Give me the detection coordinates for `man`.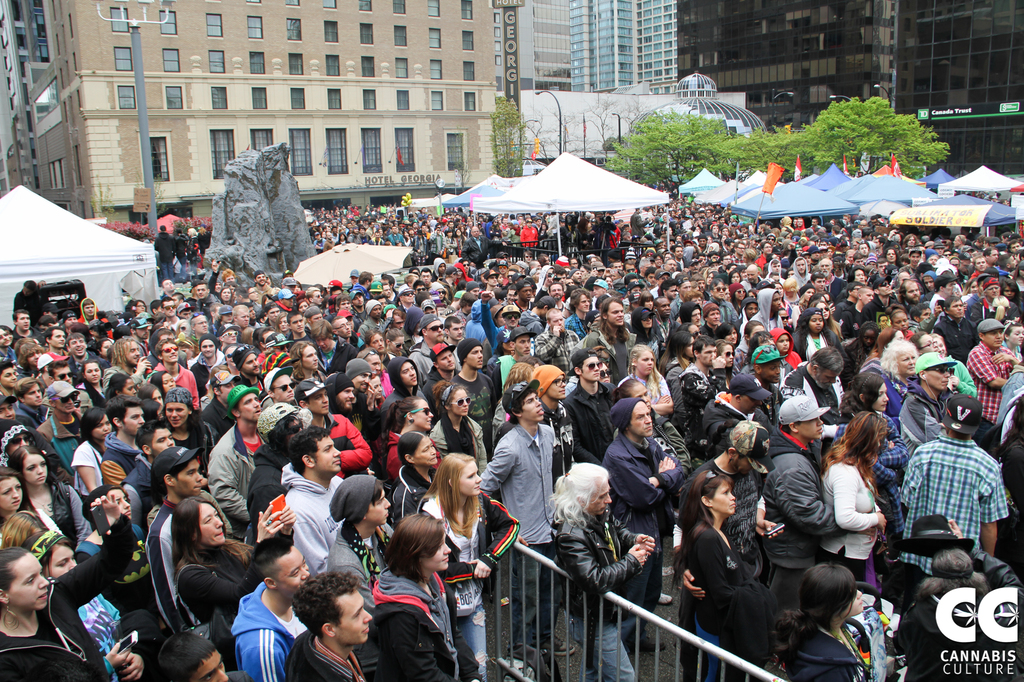
(652, 257, 669, 266).
